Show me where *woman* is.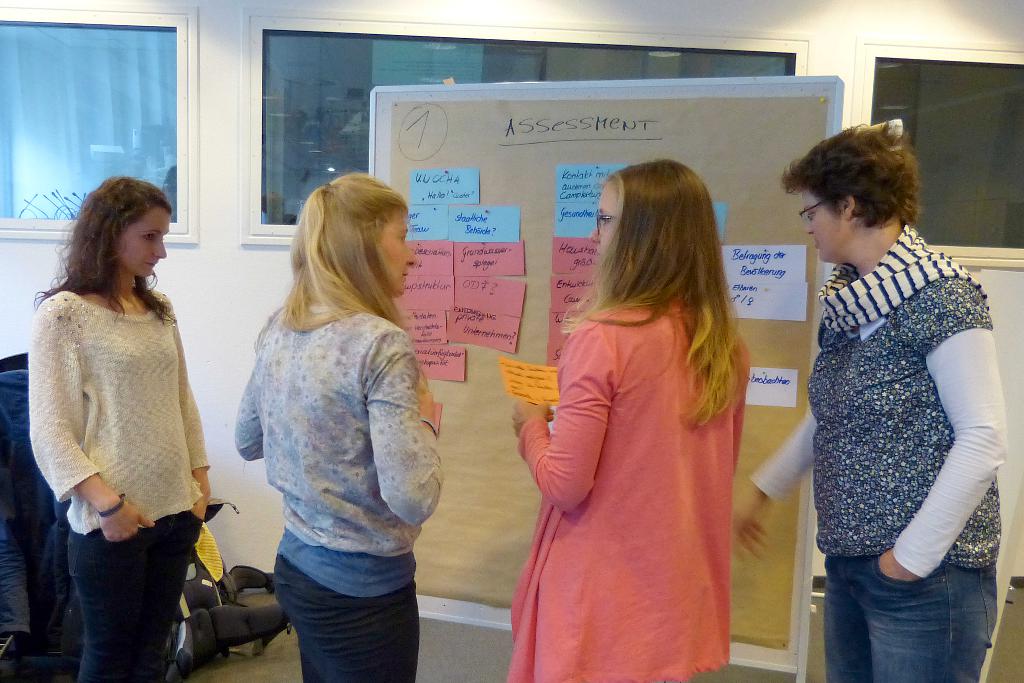
*woman* is at 28:172:211:682.
